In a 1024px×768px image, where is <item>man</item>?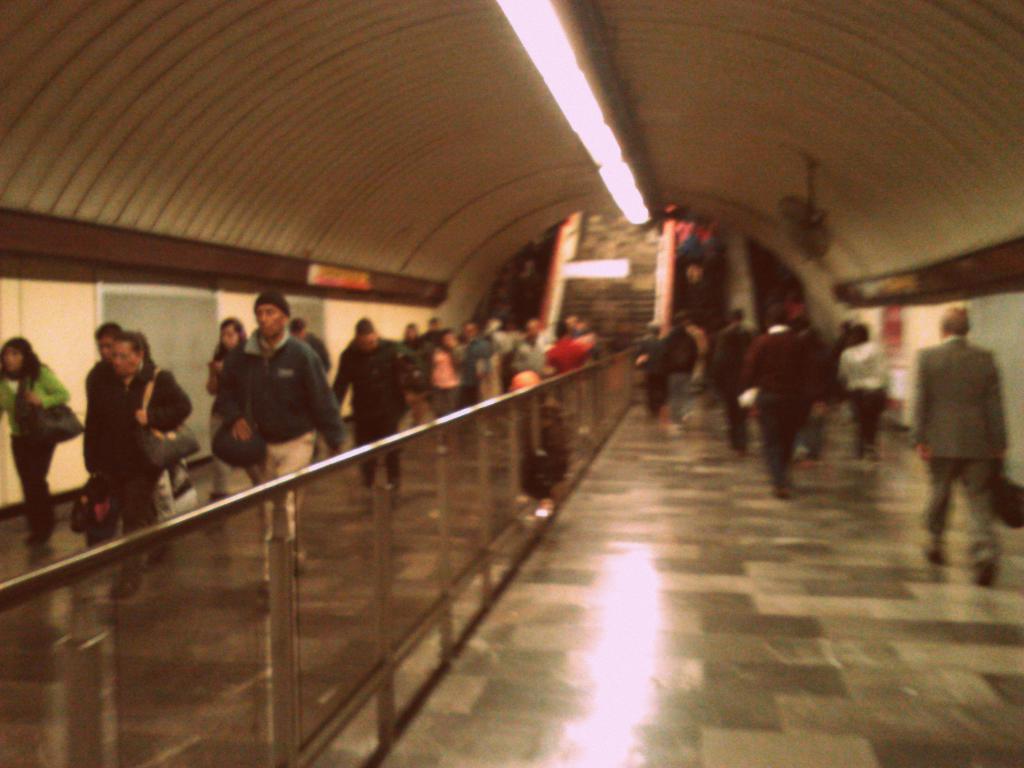
657/312/700/428.
